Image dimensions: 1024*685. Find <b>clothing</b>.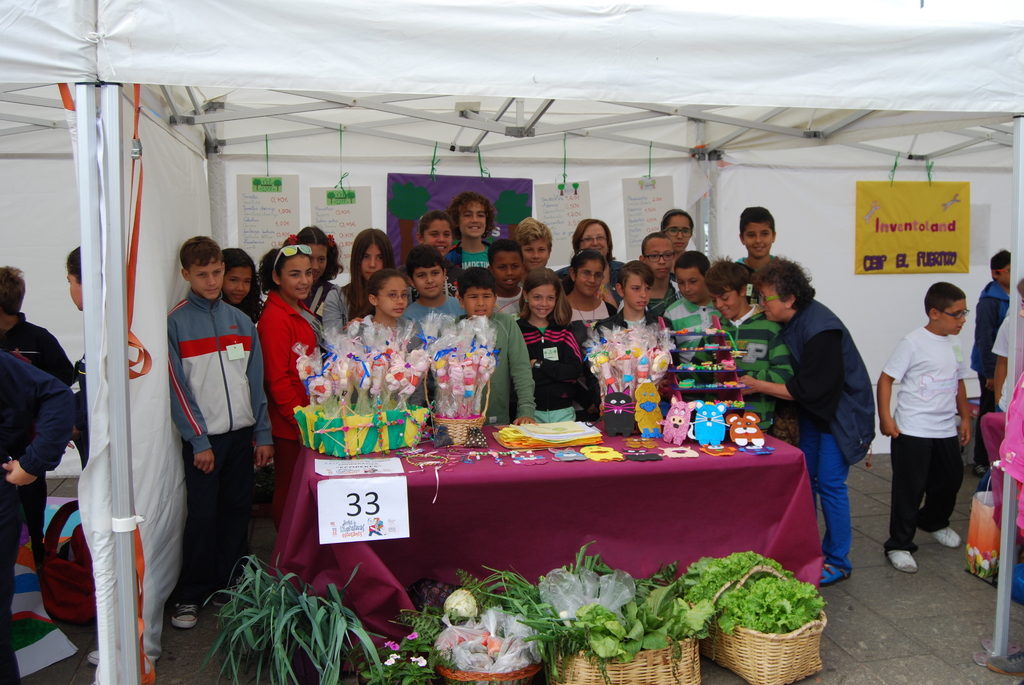
select_region(665, 285, 715, 337).
